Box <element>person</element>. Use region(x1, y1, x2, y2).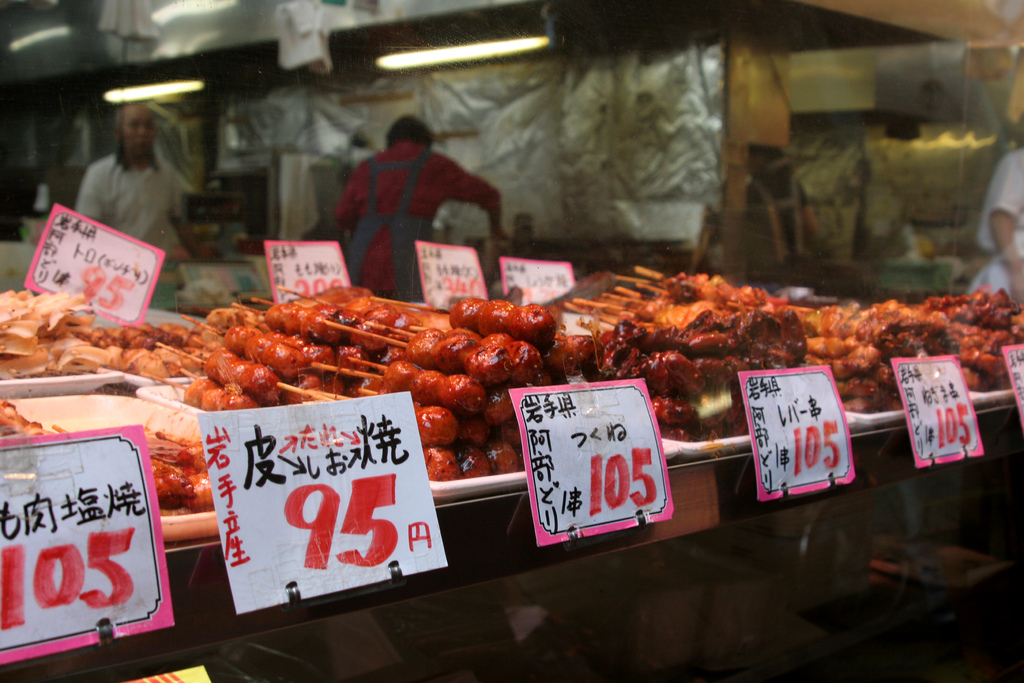
region(78, 100, 225, 255).
